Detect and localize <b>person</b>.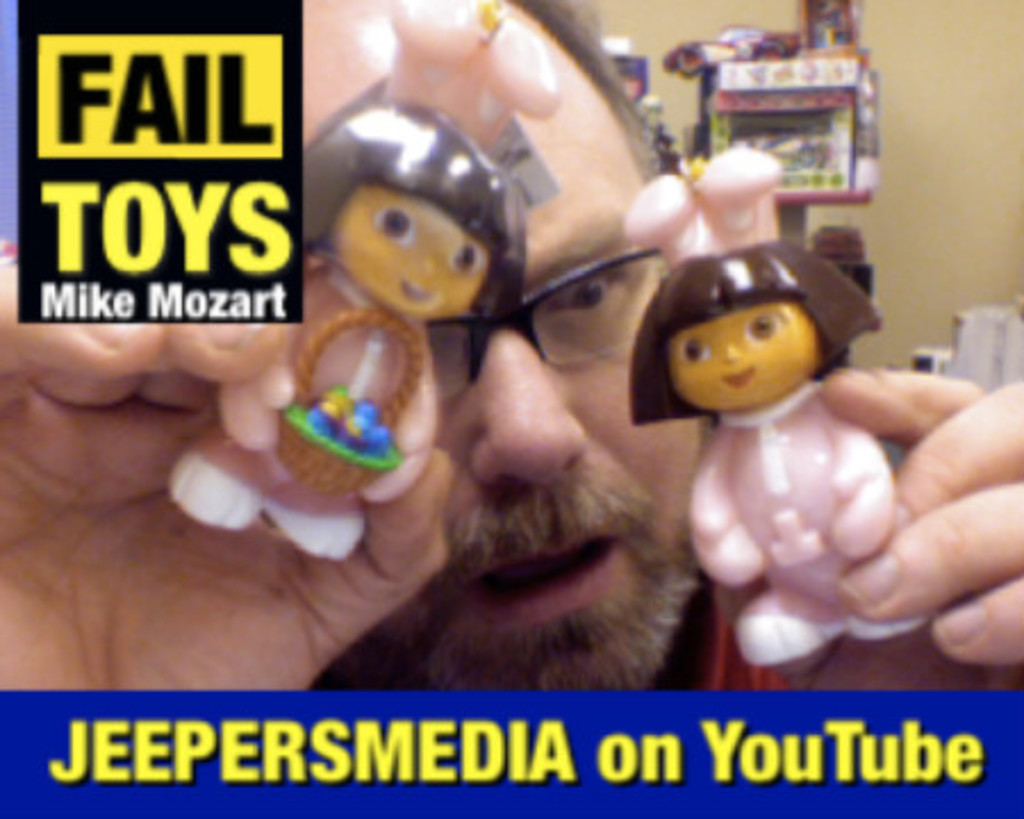
Localized at <box>0,0,1022,692</box>.
